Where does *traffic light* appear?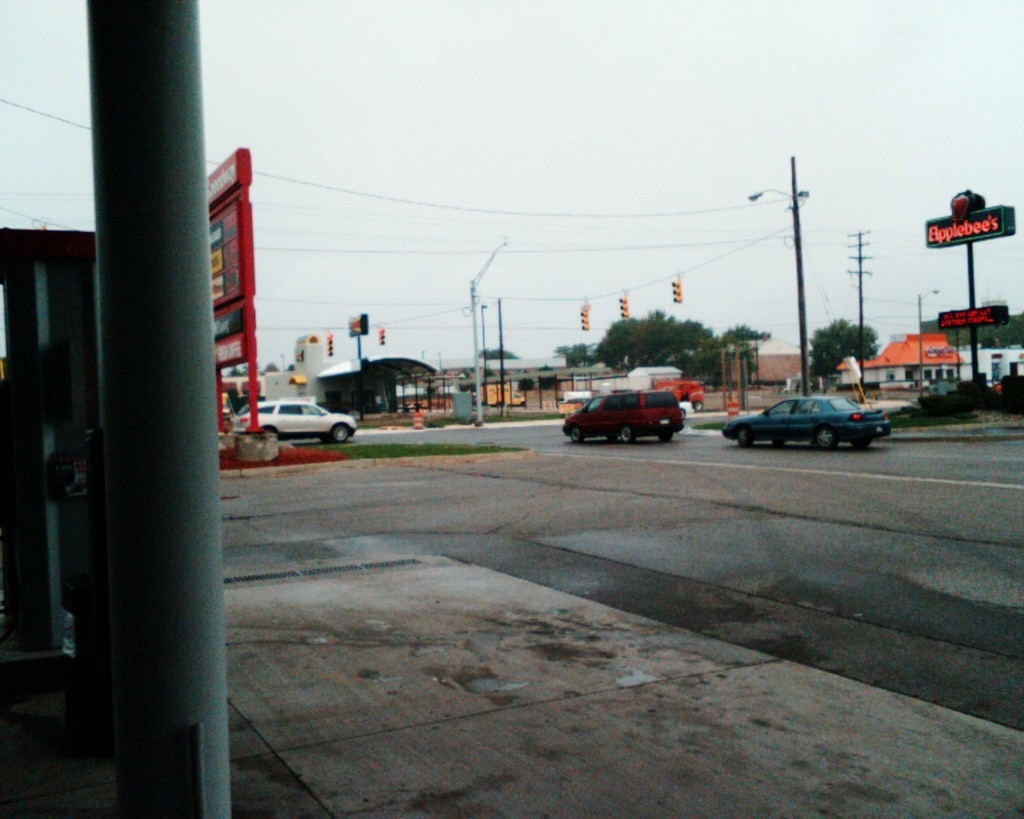
Appears at bbox=[578, 300, 590, 330].
